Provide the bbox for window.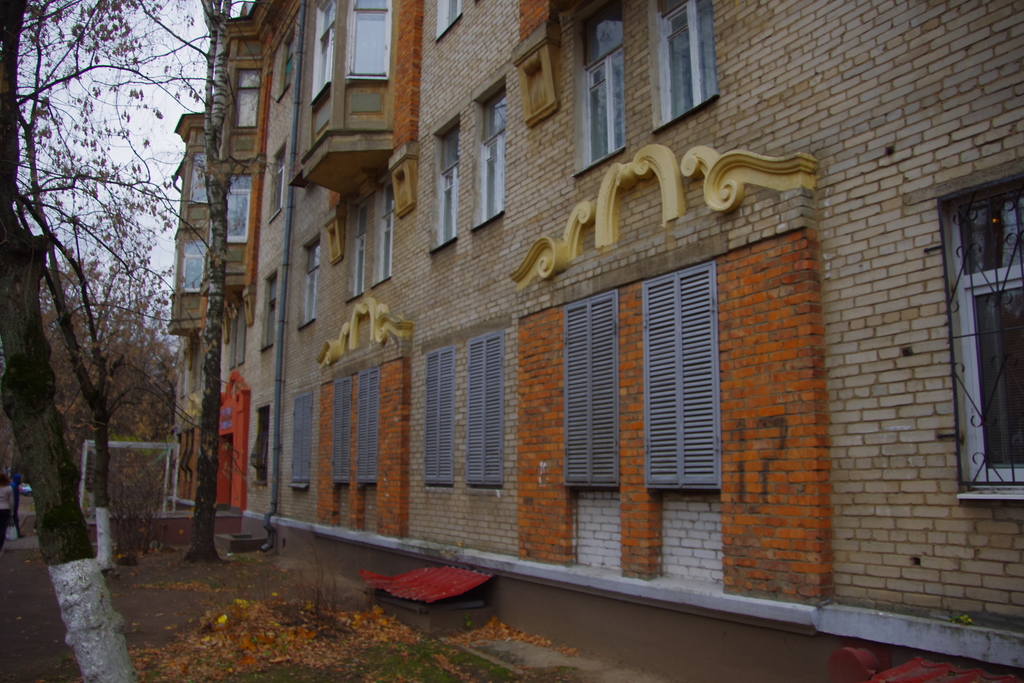
bbox(582, 0, 620, 172).
